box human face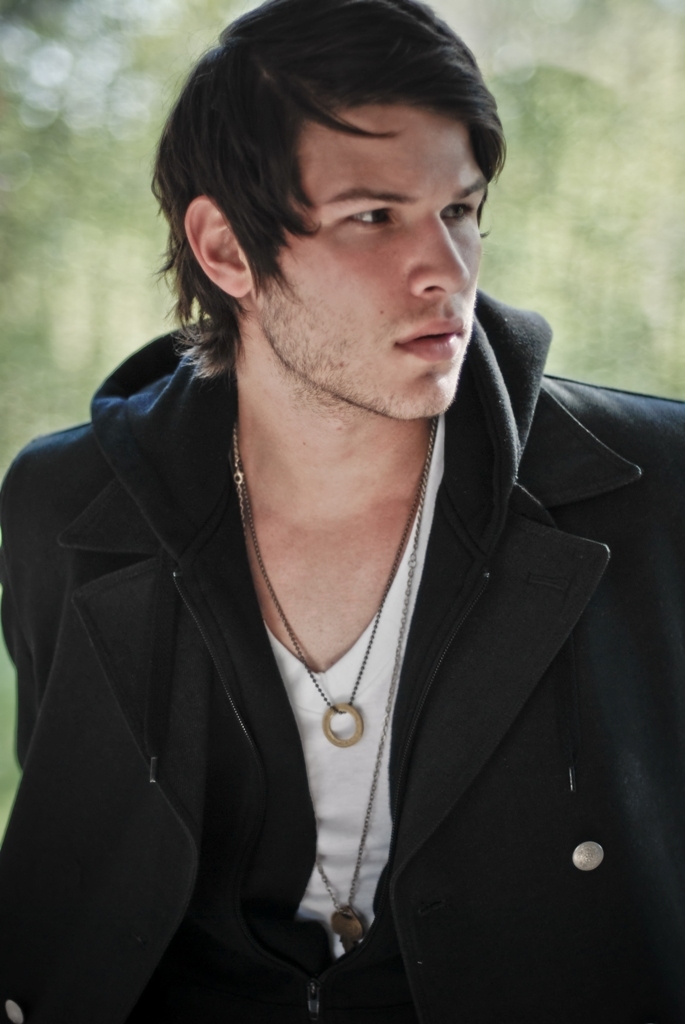
[left=246, top=93, right=485, bottom=400]
